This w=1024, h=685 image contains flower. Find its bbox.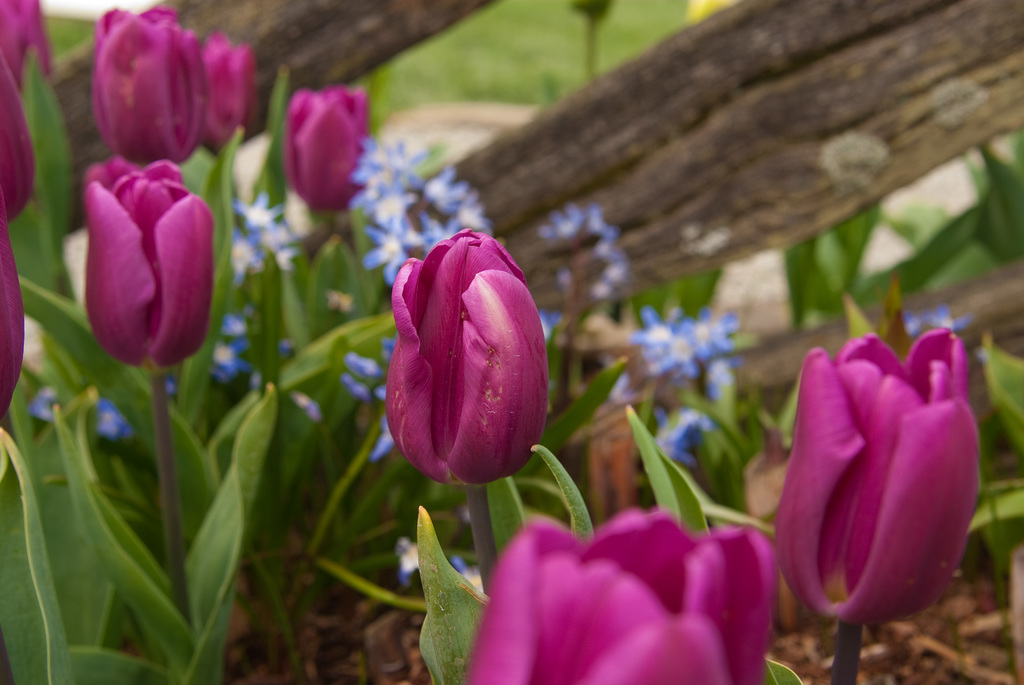
[468, 507, 785, 684].
